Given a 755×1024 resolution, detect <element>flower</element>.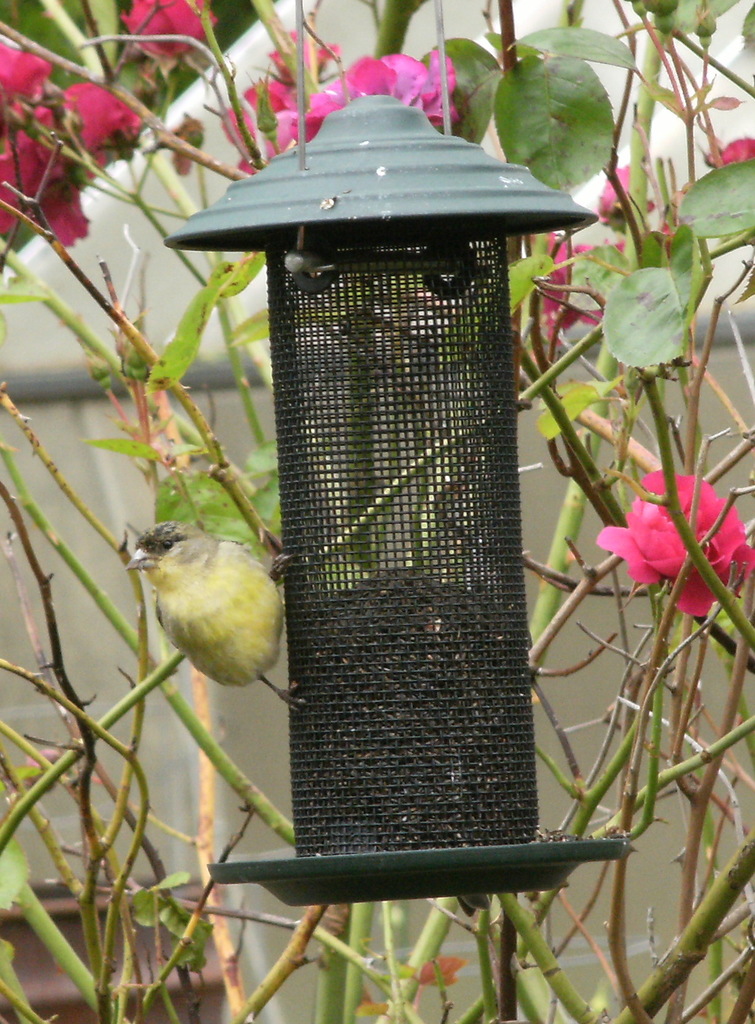
[599, 168, 658, 232].
